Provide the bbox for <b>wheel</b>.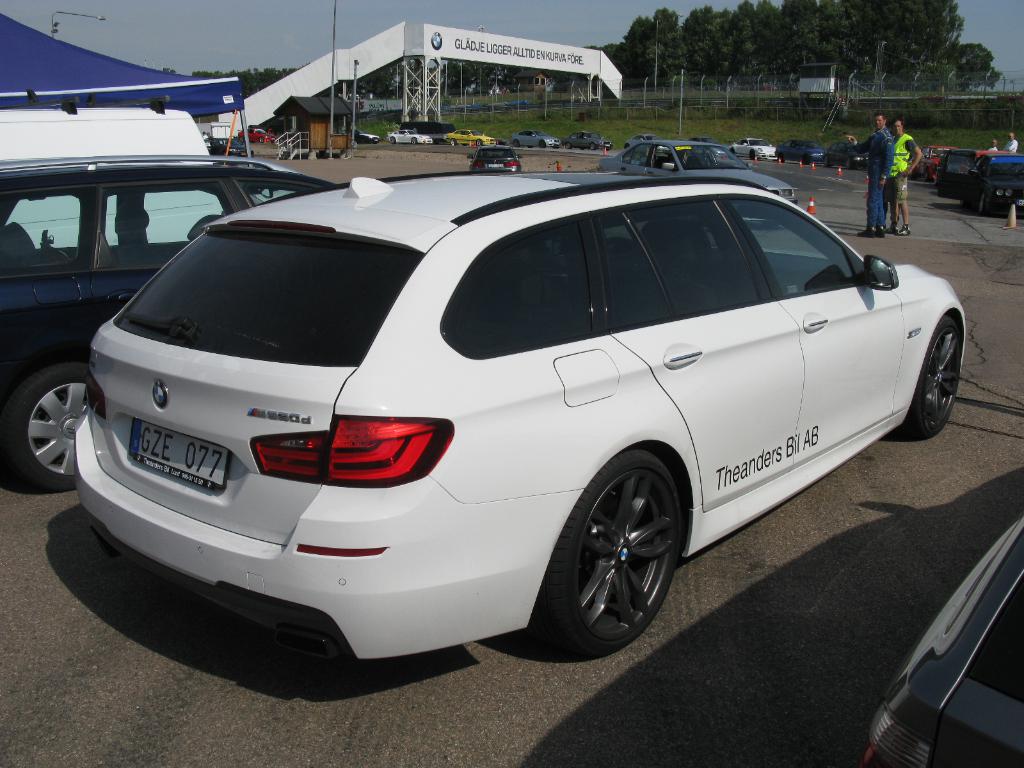
box=[512, 138, 520, 147].
